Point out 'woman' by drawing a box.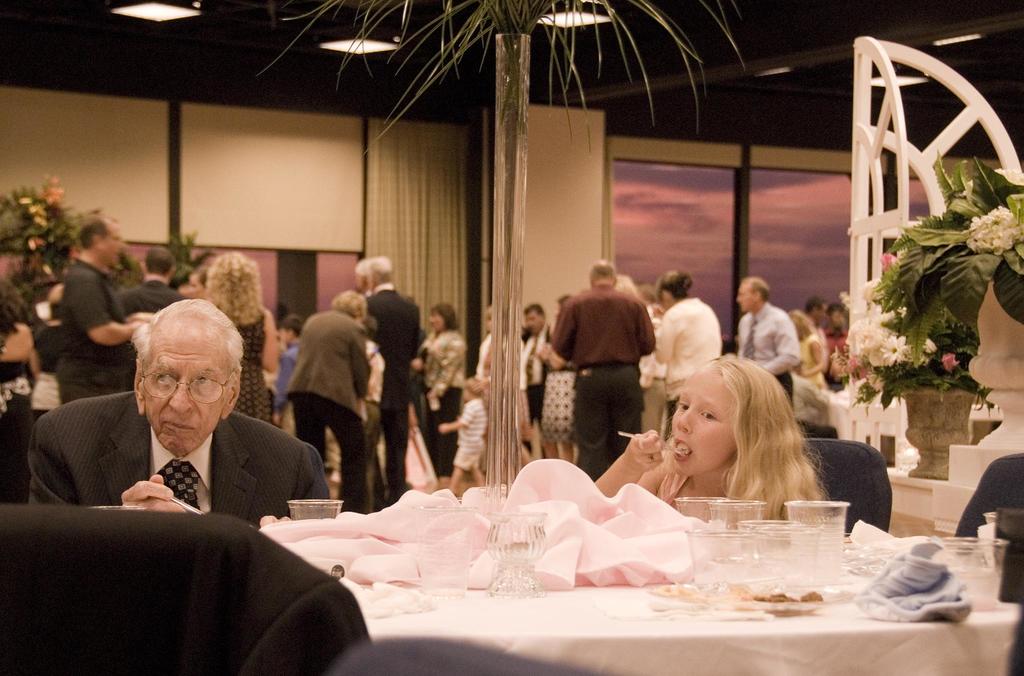
{"x1": 542, "y1": 295, "x2": 579, "y2": 459}.
